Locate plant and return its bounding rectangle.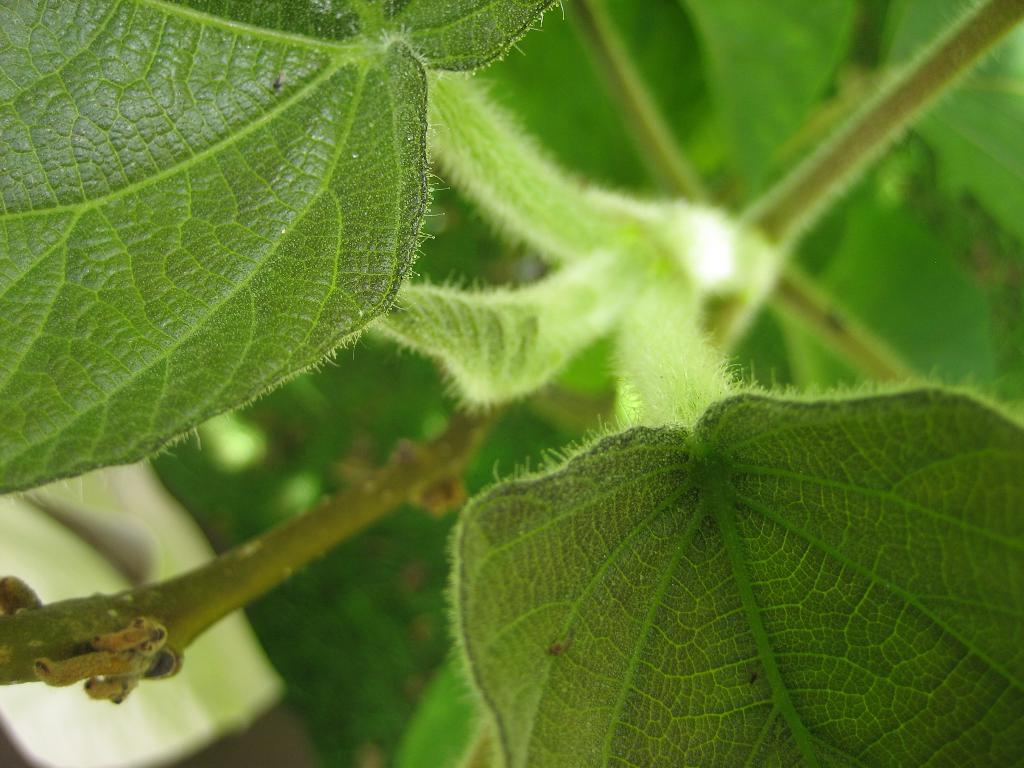
l=3, t=0, r=1023, b=766.
